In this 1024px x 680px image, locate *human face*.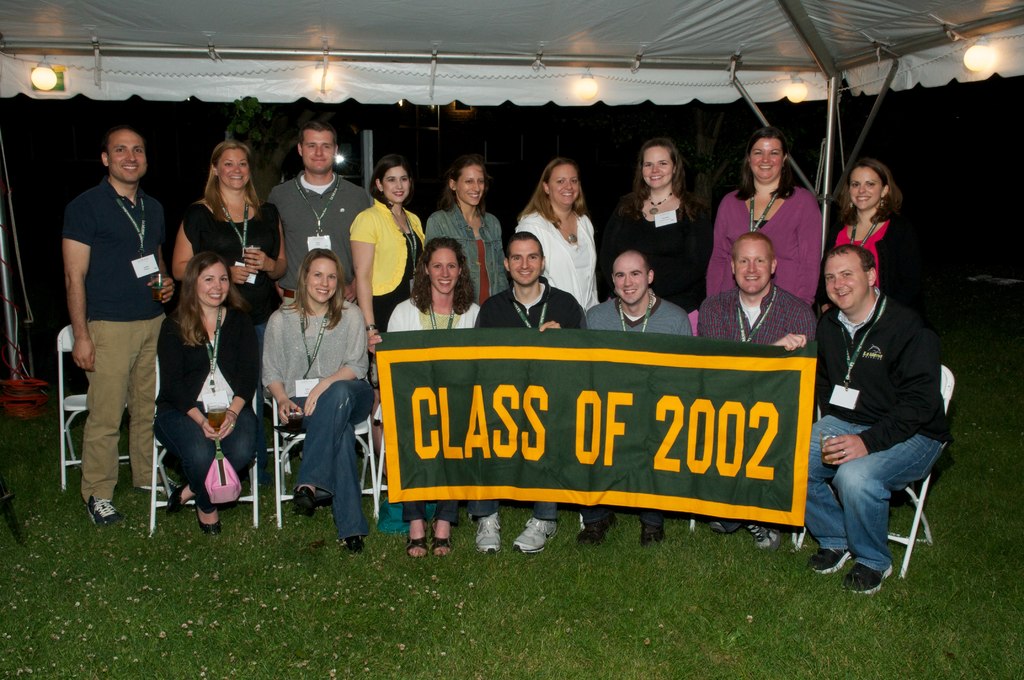
Bounding box: [225, 154, 250, 191].
